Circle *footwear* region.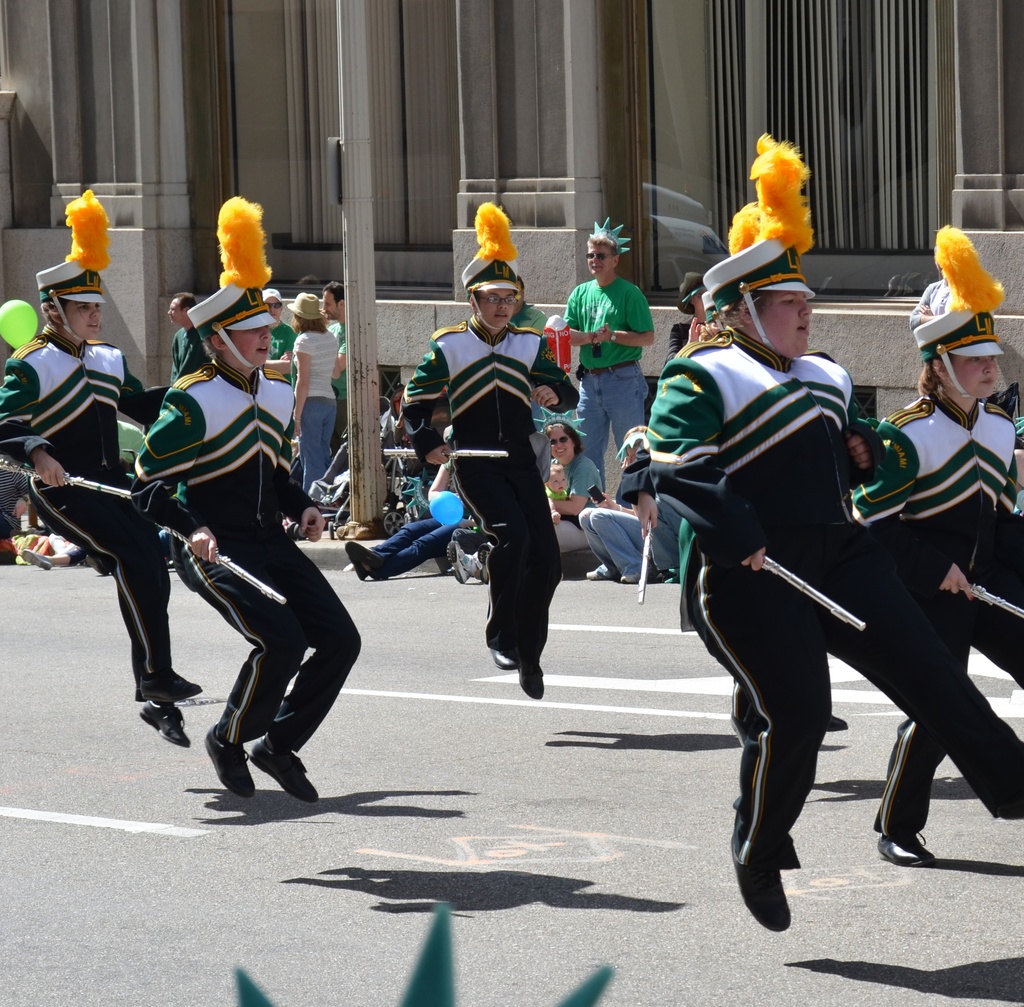
Region: left=17, top=541, right=56, bottom=567.
